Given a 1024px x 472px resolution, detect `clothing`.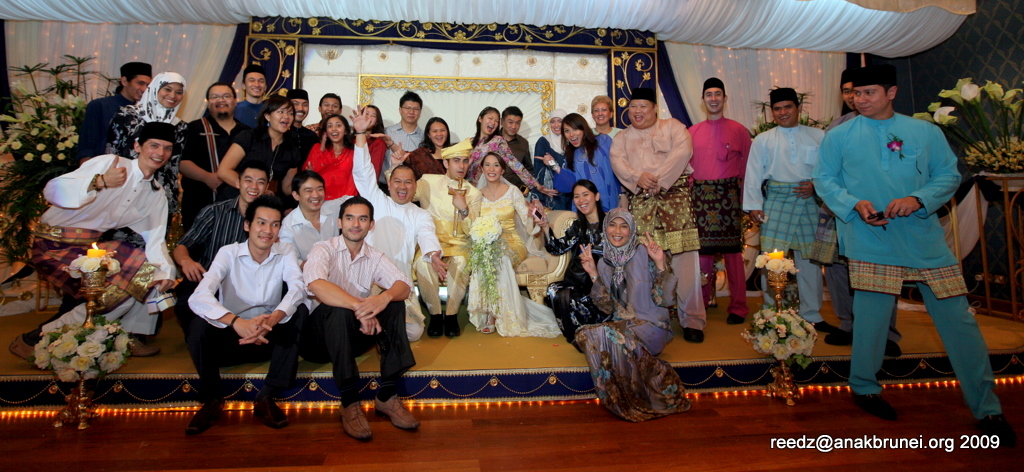
[570,209,712,425].
